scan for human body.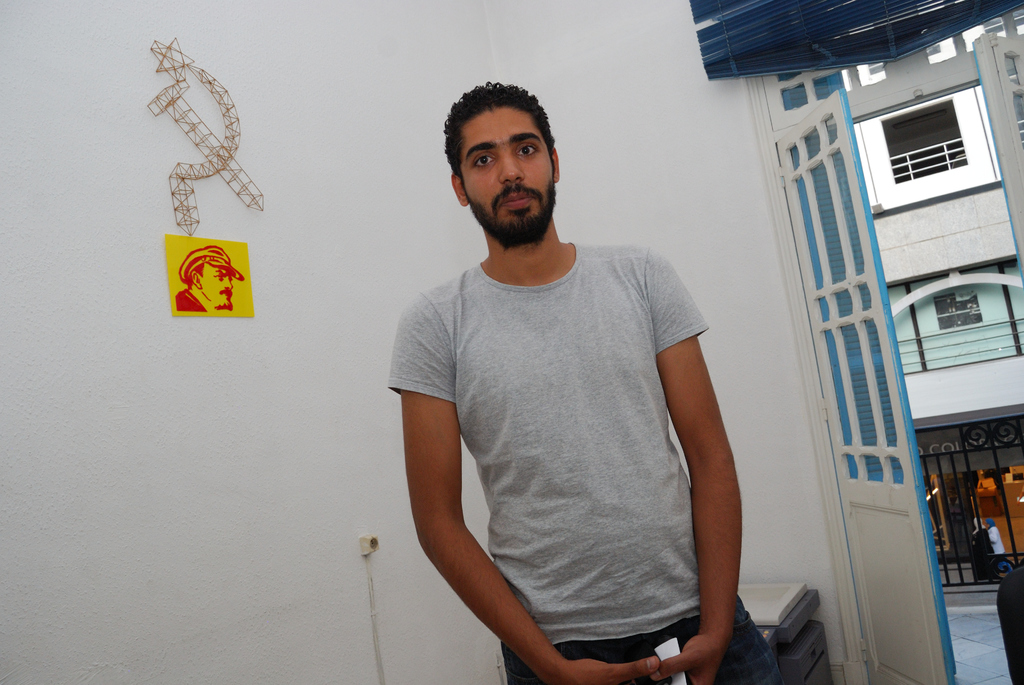
Scan result: [x1=382, y1=147, x2=737, y2=684].
